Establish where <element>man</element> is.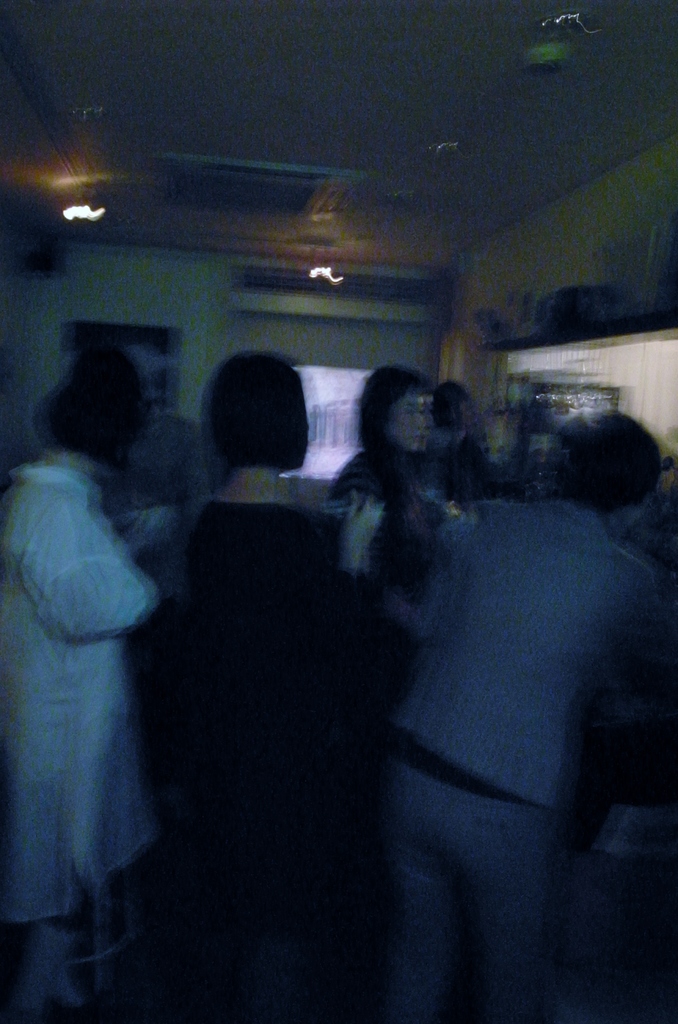
Established at [235, 333, 655, 1007].
